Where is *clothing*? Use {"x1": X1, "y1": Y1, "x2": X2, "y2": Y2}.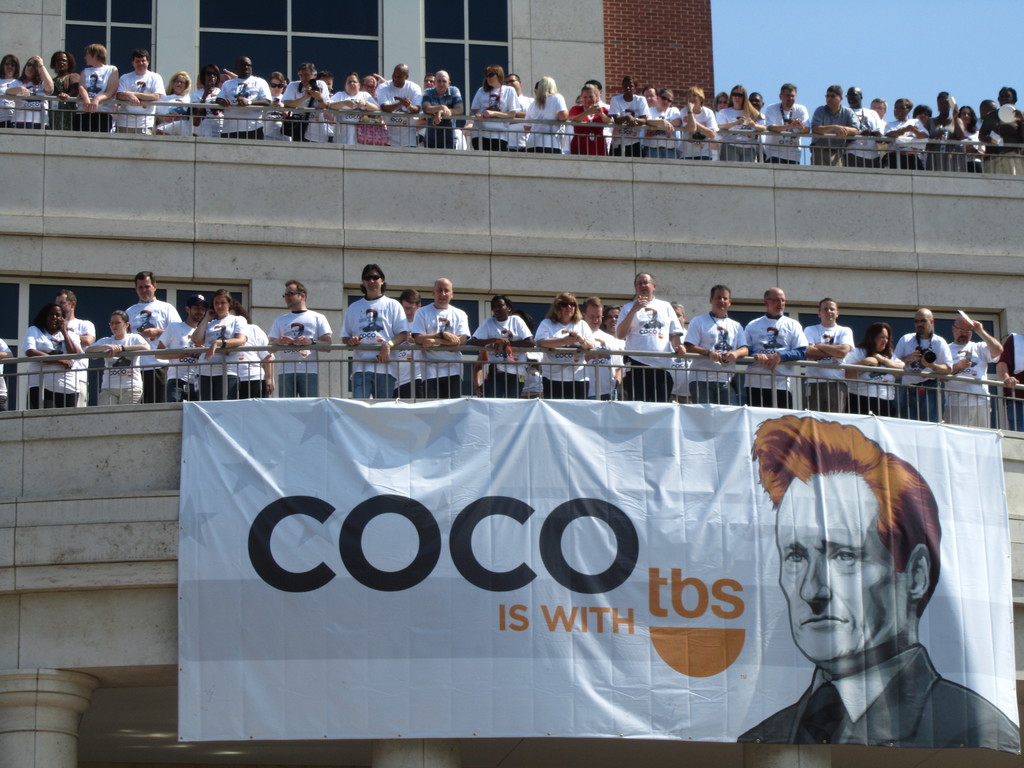
{"x1": 747, "y1": 311, "x2": 808, "y2": 394}.
